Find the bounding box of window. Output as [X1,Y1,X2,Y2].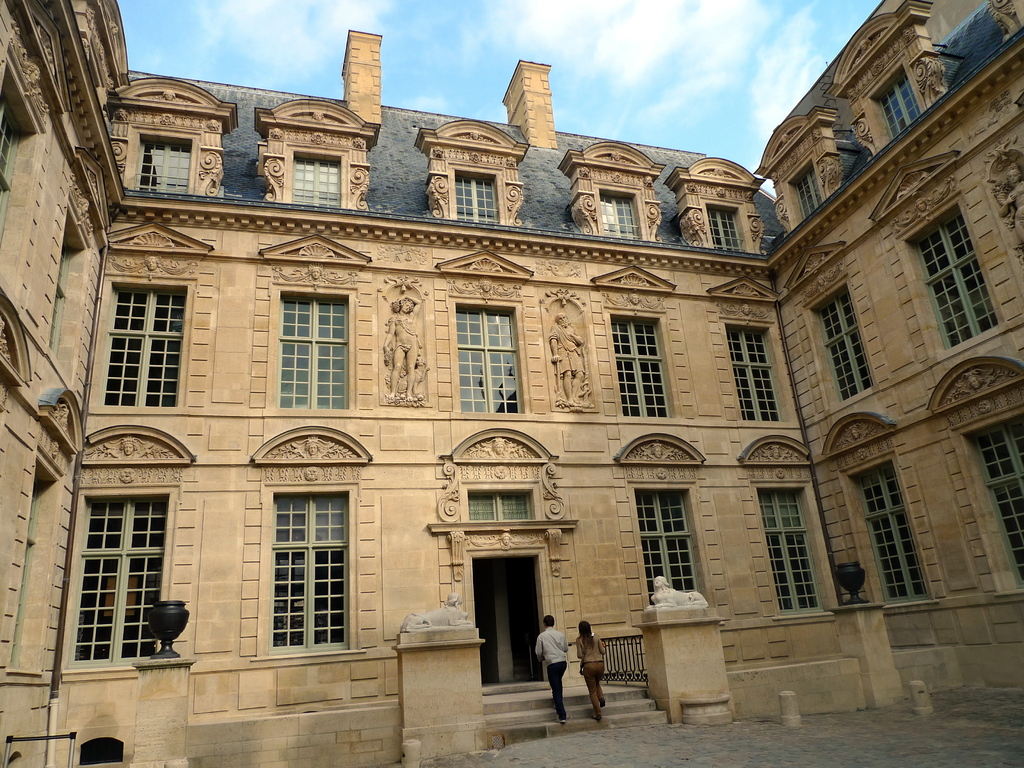
[56,241,79,355].
